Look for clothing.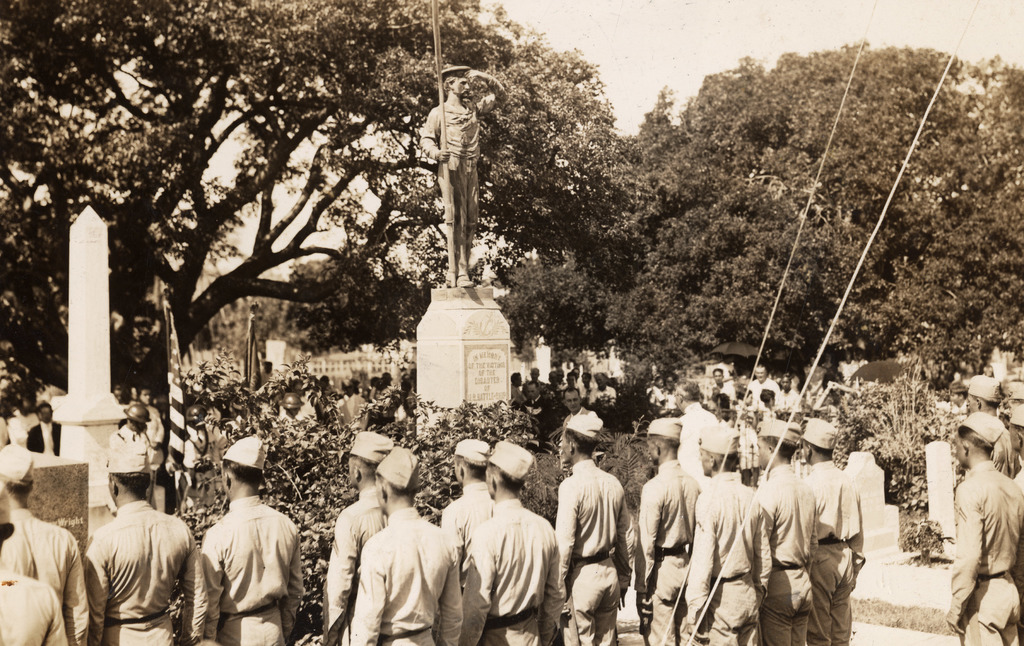
Found: bbox=(795, 457, 870, 645).
